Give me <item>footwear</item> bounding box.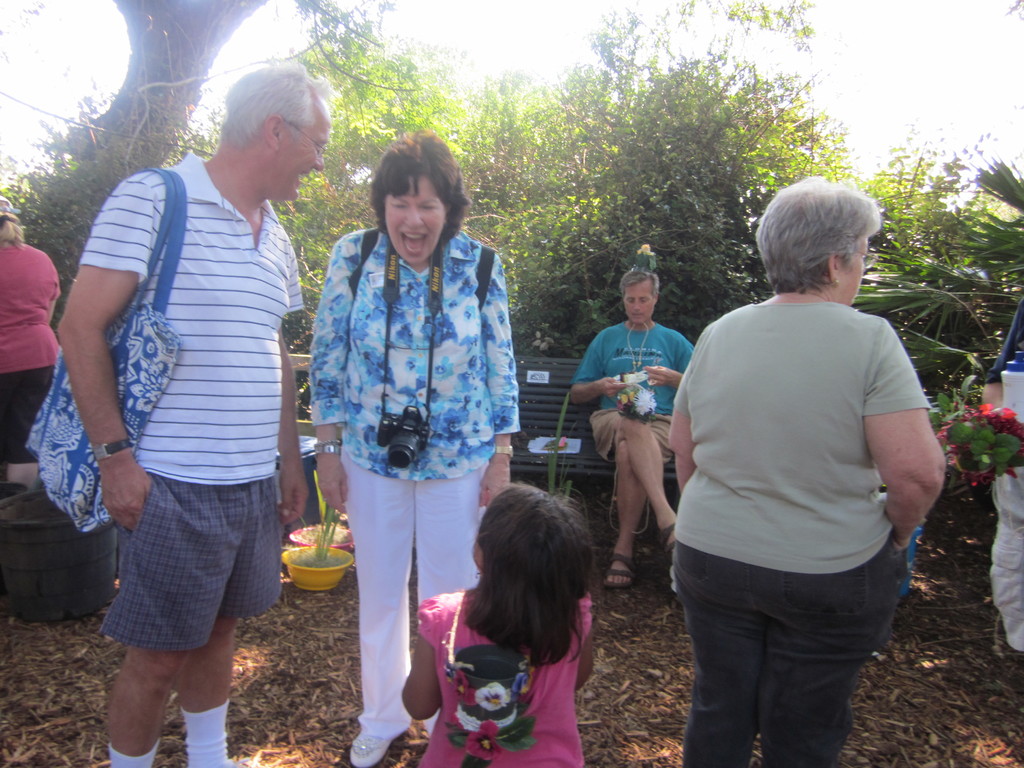
[662, 519, 684, 570].
